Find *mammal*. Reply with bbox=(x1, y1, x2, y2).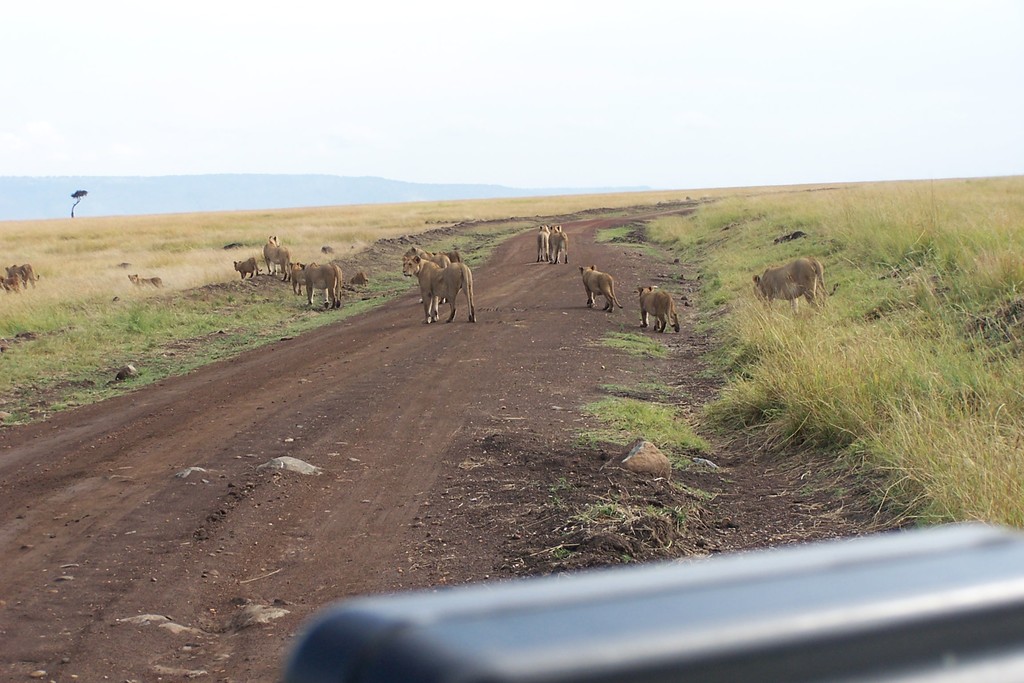
bbox=(302, 259, 340, 309).
